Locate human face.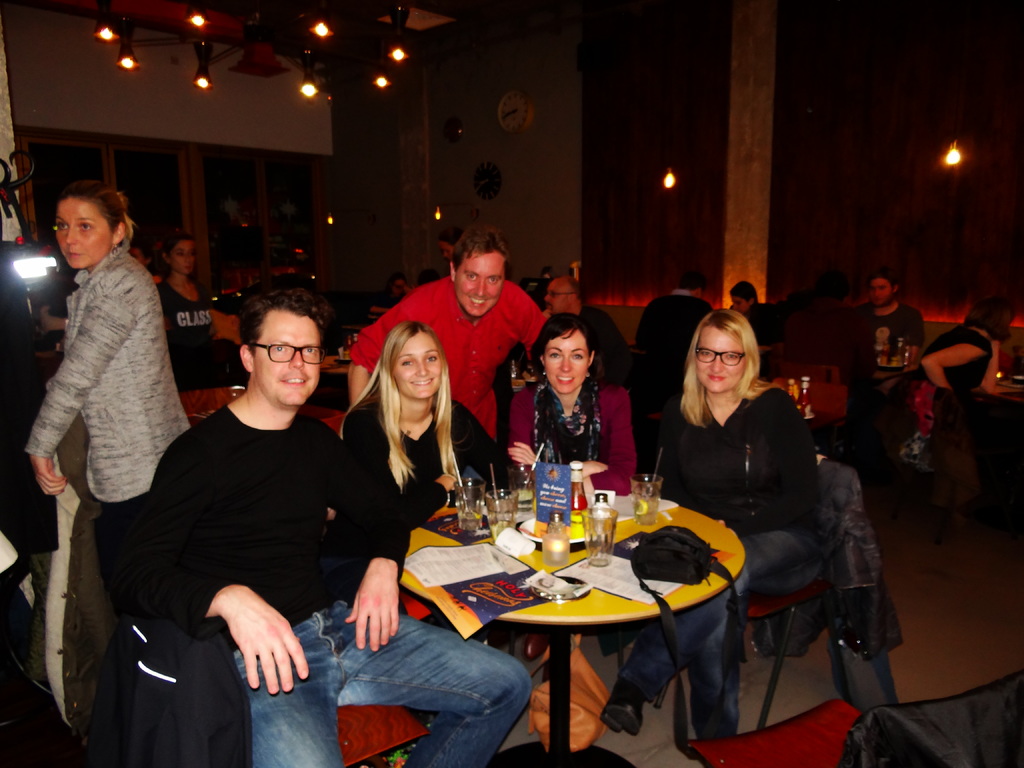
Bounding box: [59,195,111,267].
